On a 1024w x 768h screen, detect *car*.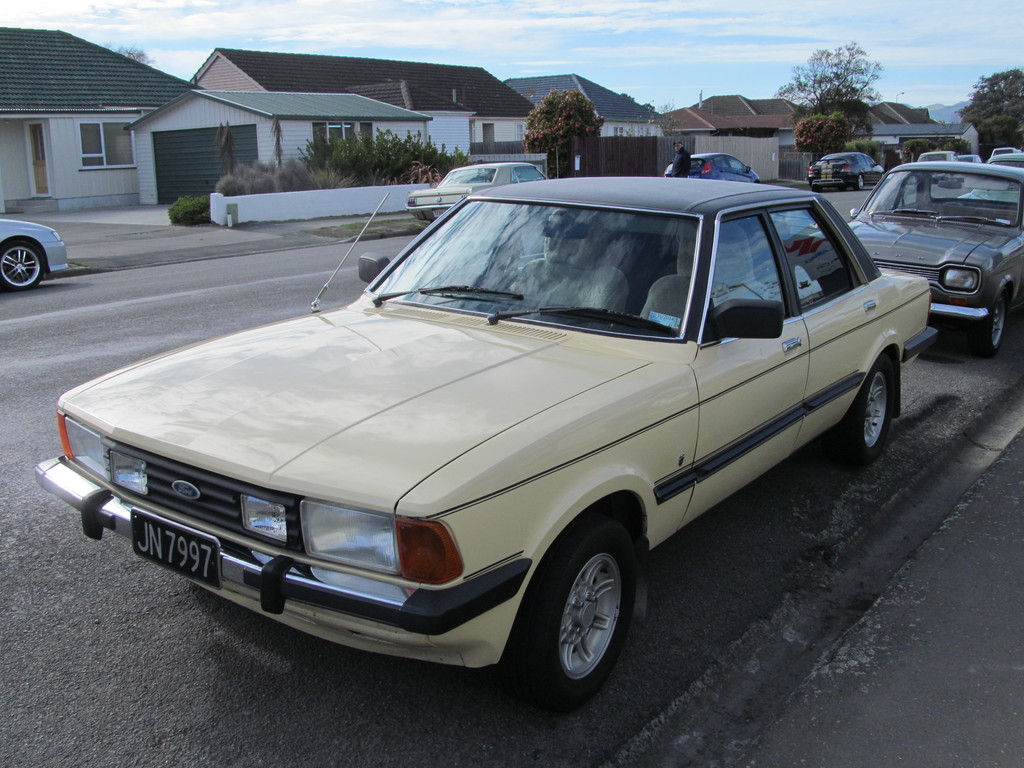
locate(44, 155, 951, 703).
